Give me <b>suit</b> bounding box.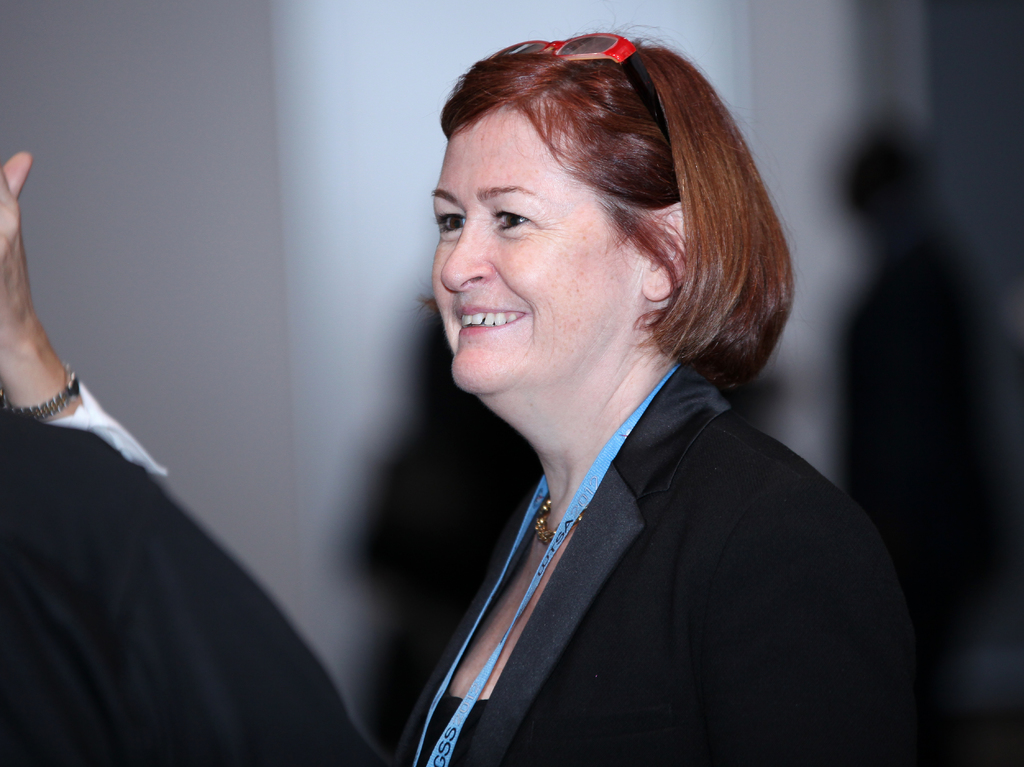
bbox=[362, 316, 919, 753].
